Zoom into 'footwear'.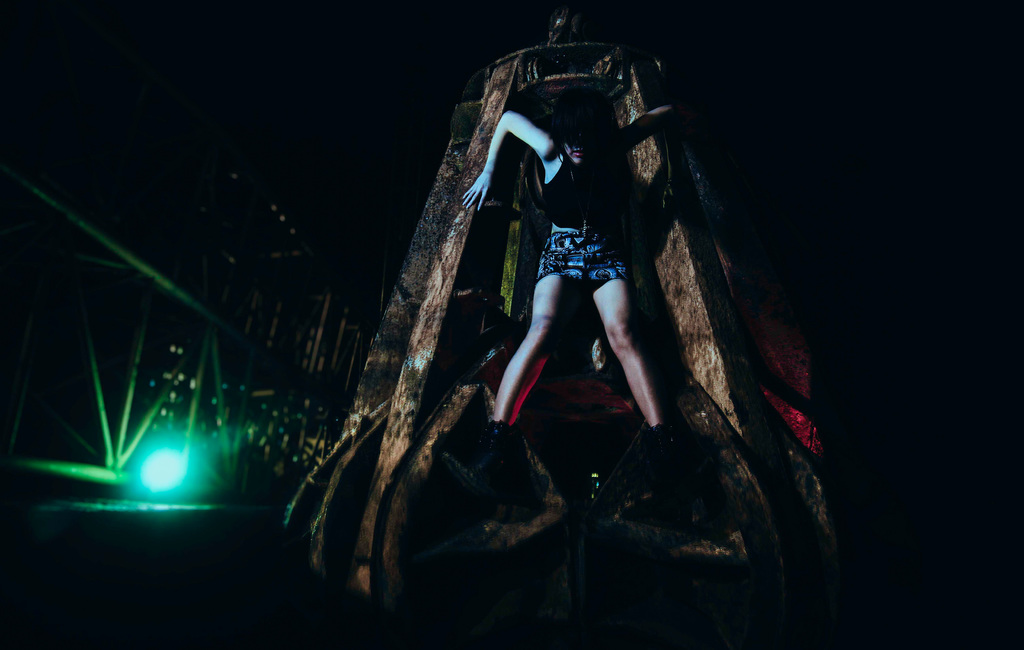
Zoom target: x1=646 y1=416 x2=708 y2=485.
